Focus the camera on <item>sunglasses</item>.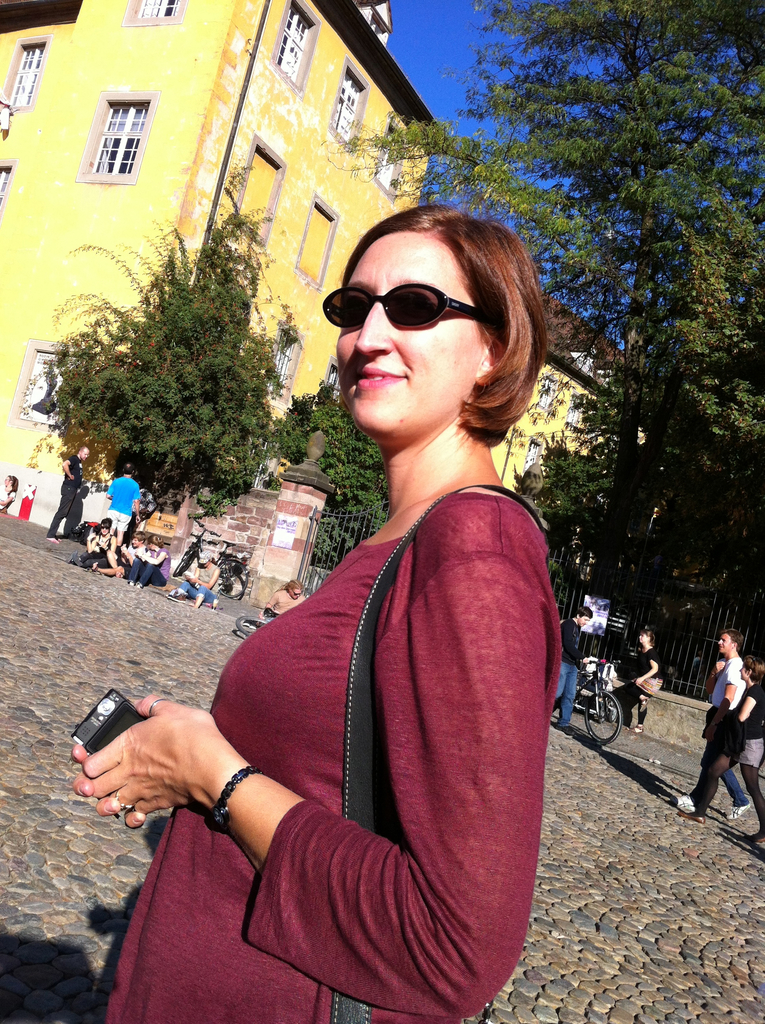
Focus region: Rect(322, 277, 485, 333).
